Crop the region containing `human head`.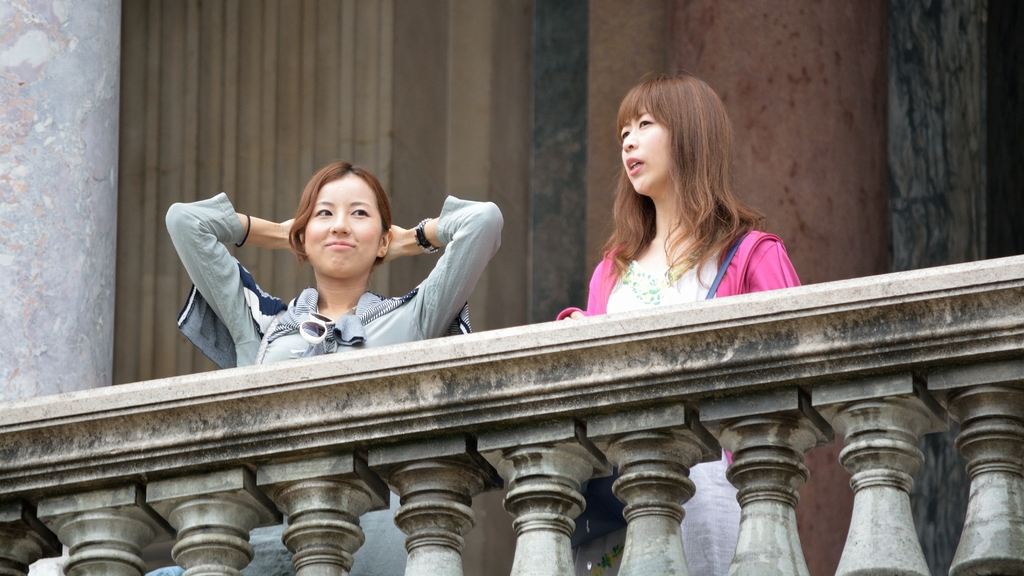
Crop region: [281, 159, 396, 286].
